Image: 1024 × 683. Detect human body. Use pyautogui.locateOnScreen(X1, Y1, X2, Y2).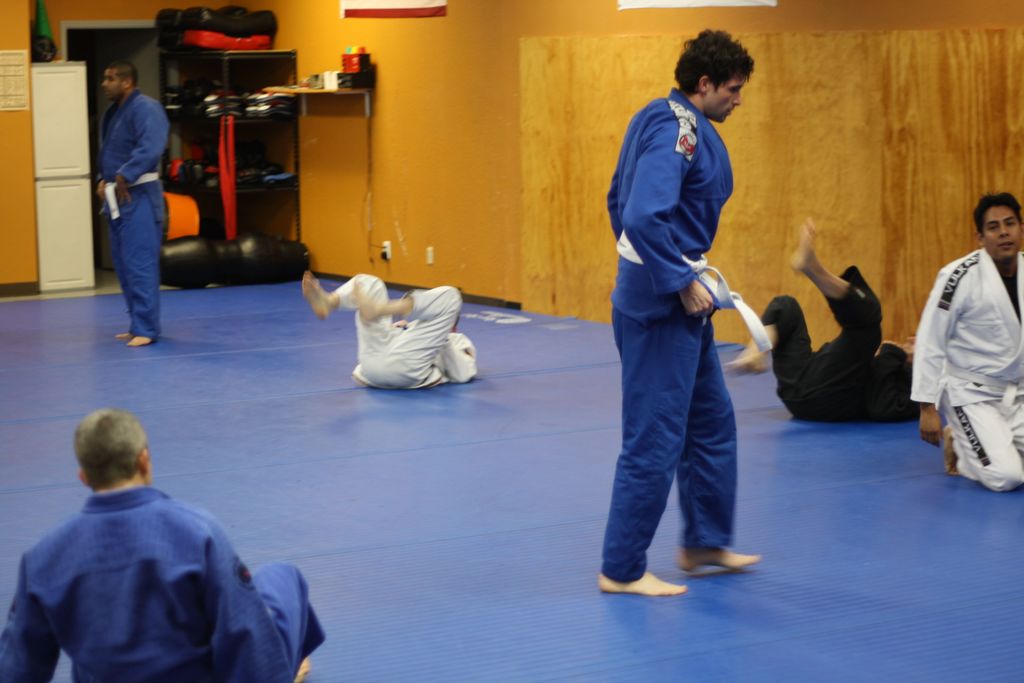
pyautogui.locateOnScreen(591, 85, 761, 597).
